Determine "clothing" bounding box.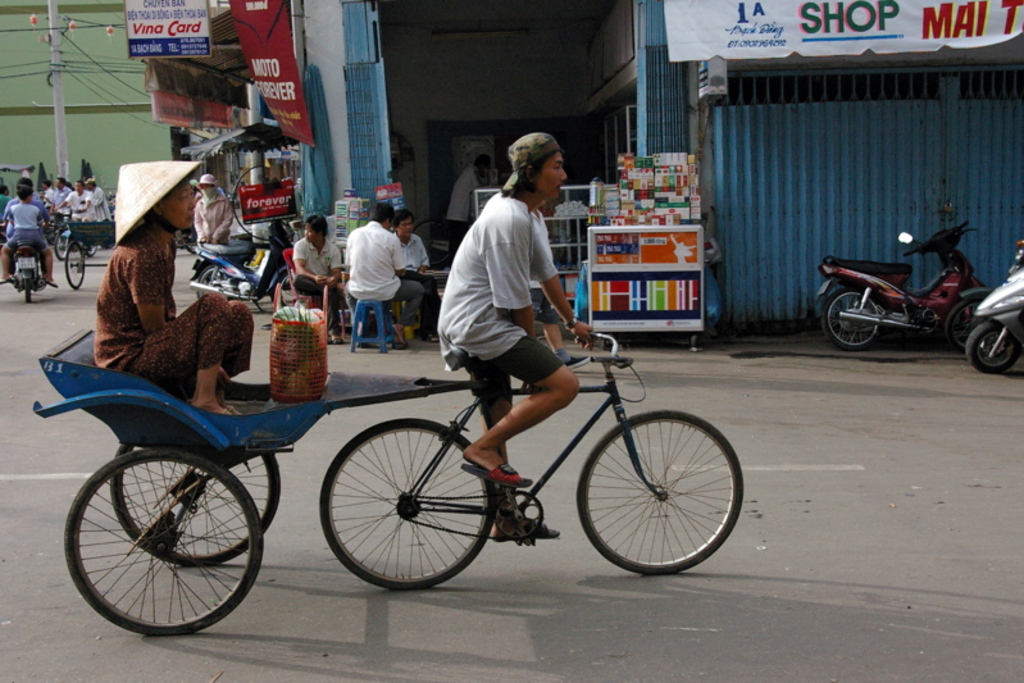
Determined: (left=195, top=190, right=226, bottom=229).
